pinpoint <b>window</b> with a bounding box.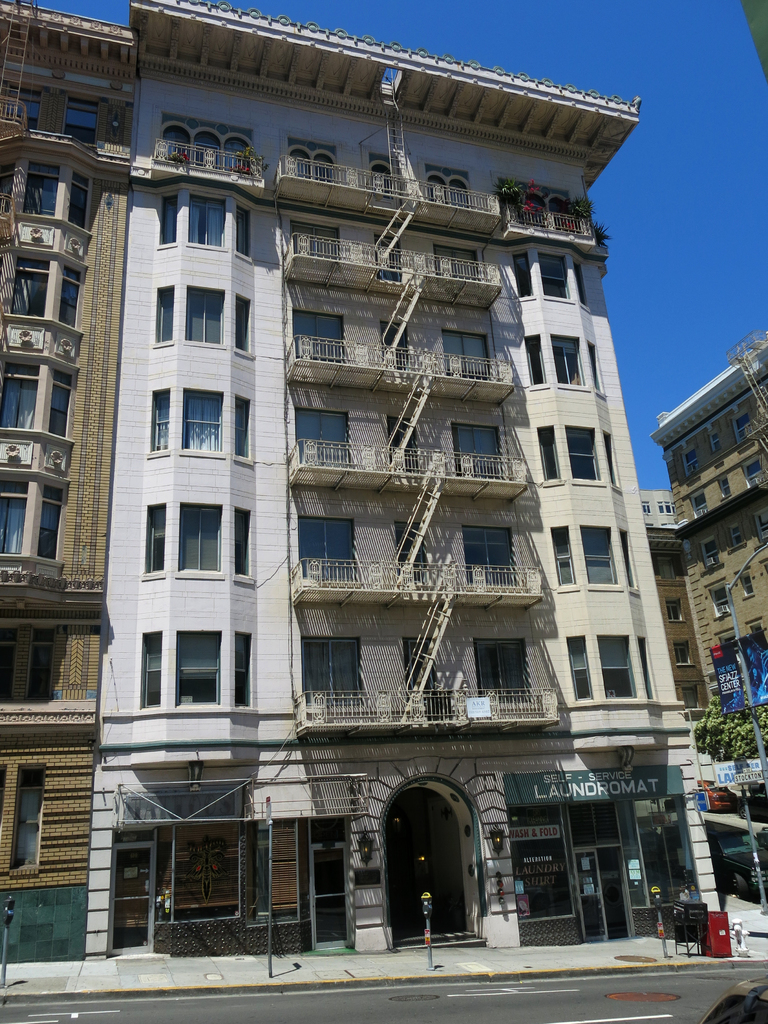
x1=601, y1=430, x2=623, y2=491.
